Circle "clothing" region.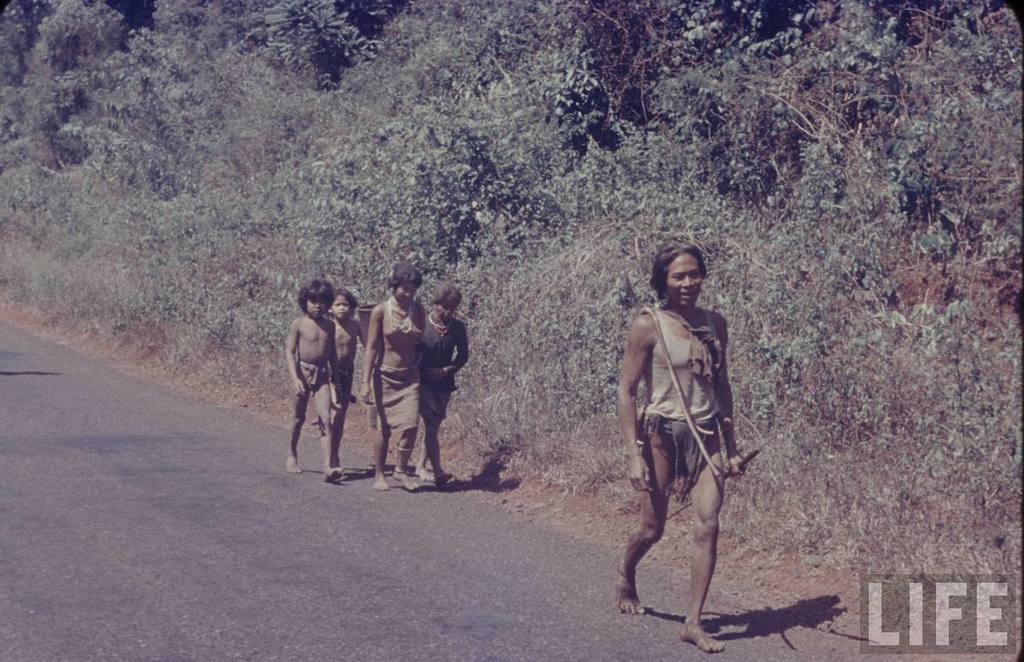
Region: 295, 366, 330, 400.
